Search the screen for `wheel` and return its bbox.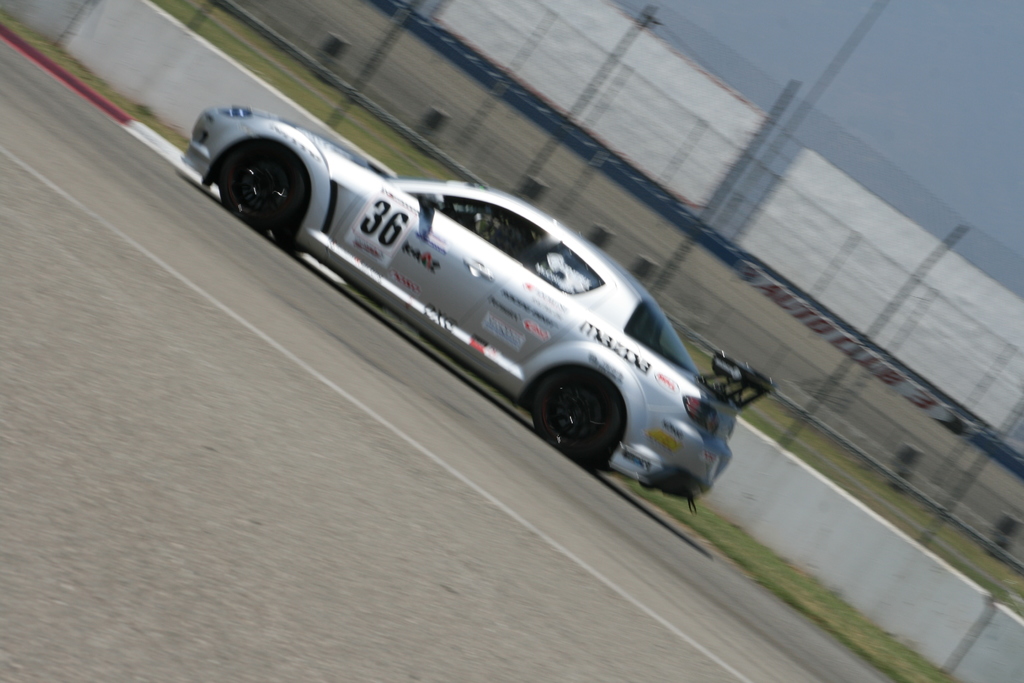
Found: (536, 370, 627, 460).
